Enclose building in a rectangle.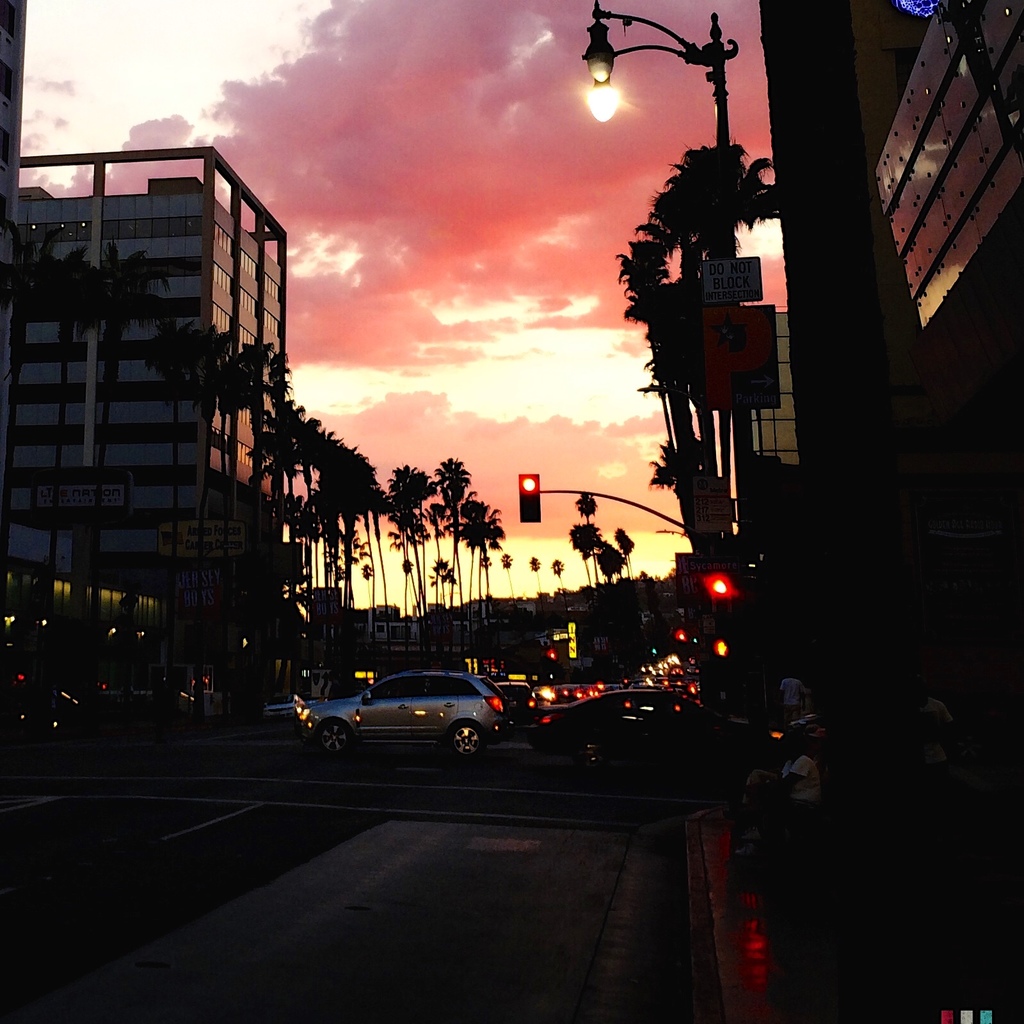
select_region(780, 0, 1020, 526).
